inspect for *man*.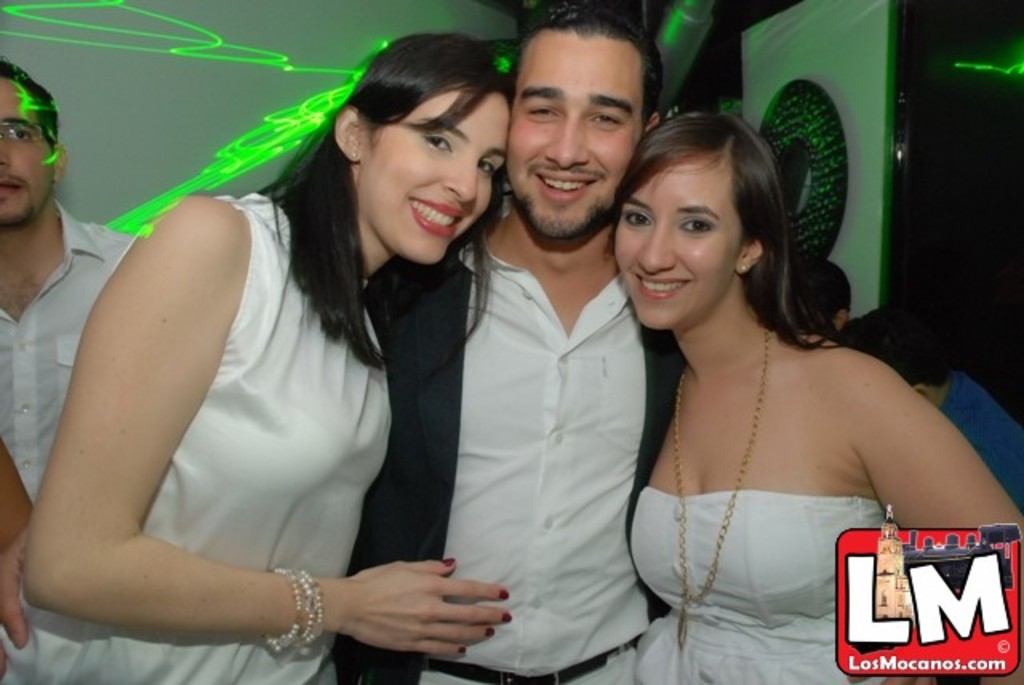
Inspection: bbox=[0, 61, 146, 547].
